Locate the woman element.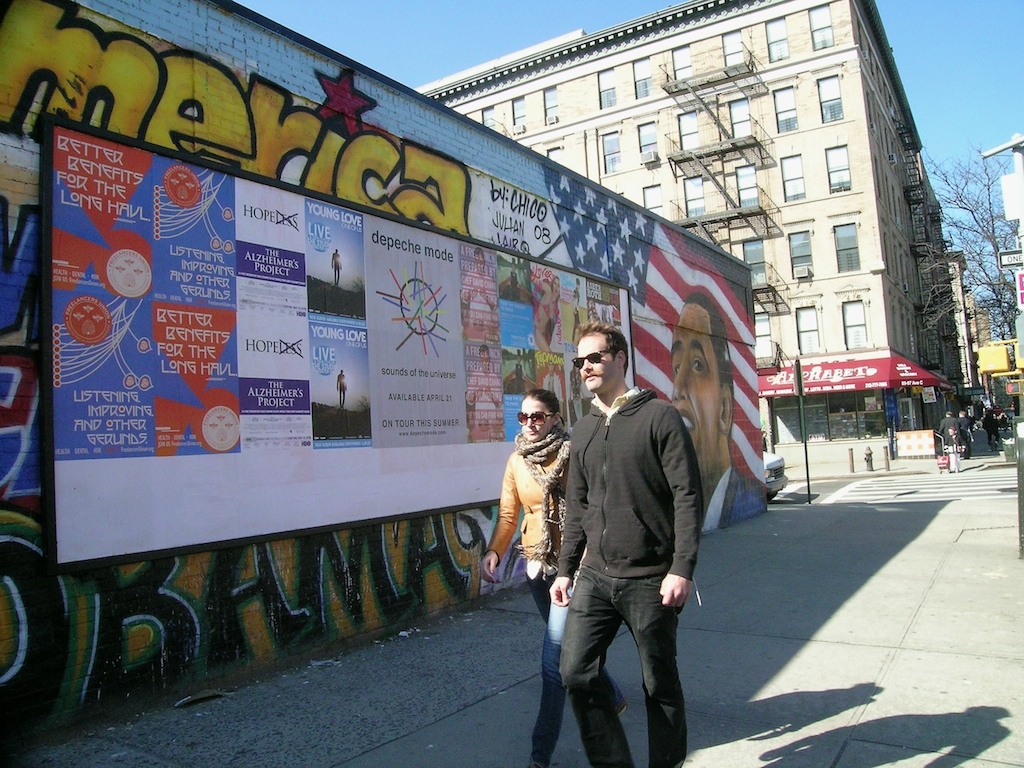
Element bbox: [479, 397, 624, 765].
